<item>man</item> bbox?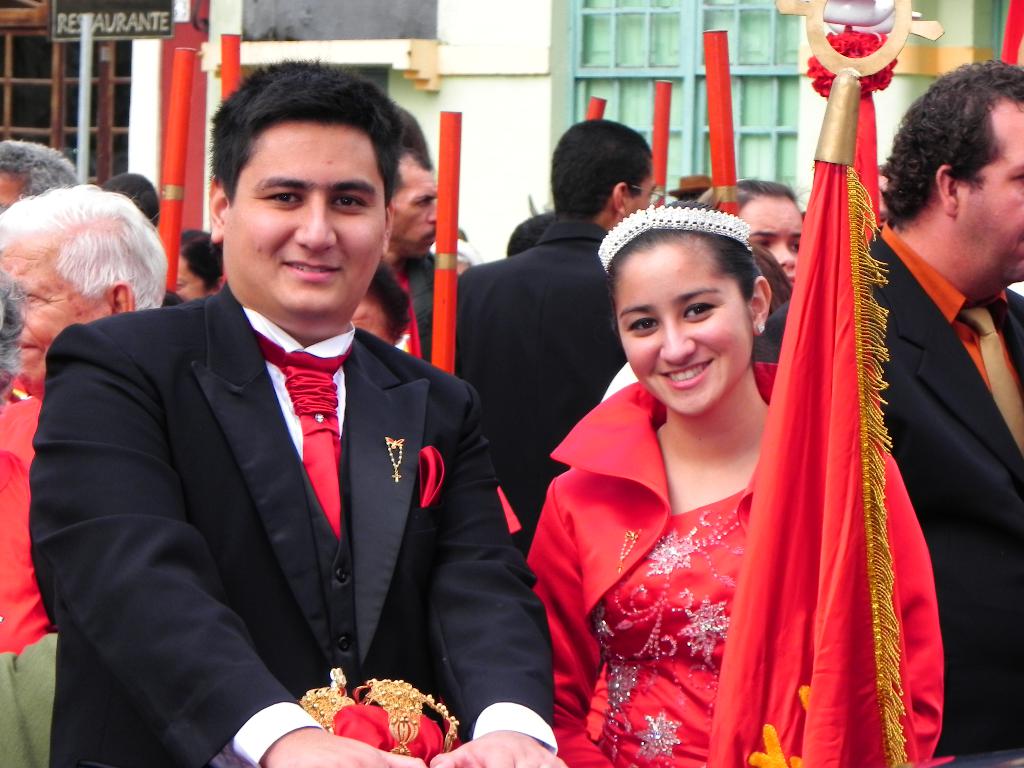
Rect(444, 114, 668, 537)
